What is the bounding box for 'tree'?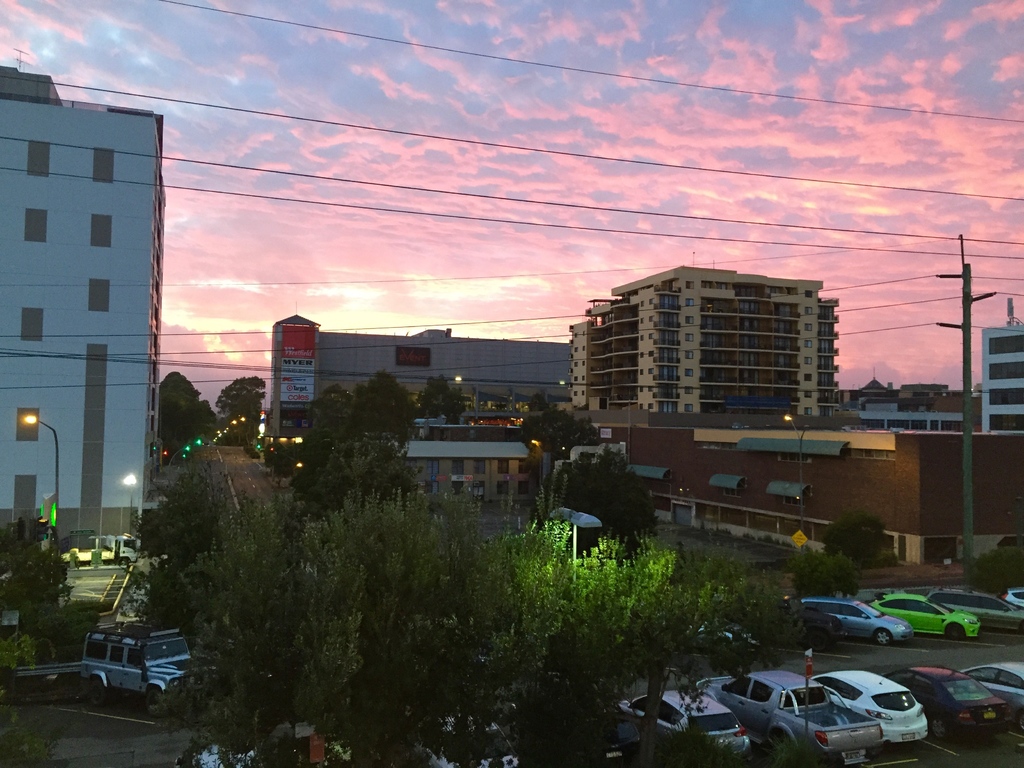
<bbox>418, 375, 468, 429</bbox>.
